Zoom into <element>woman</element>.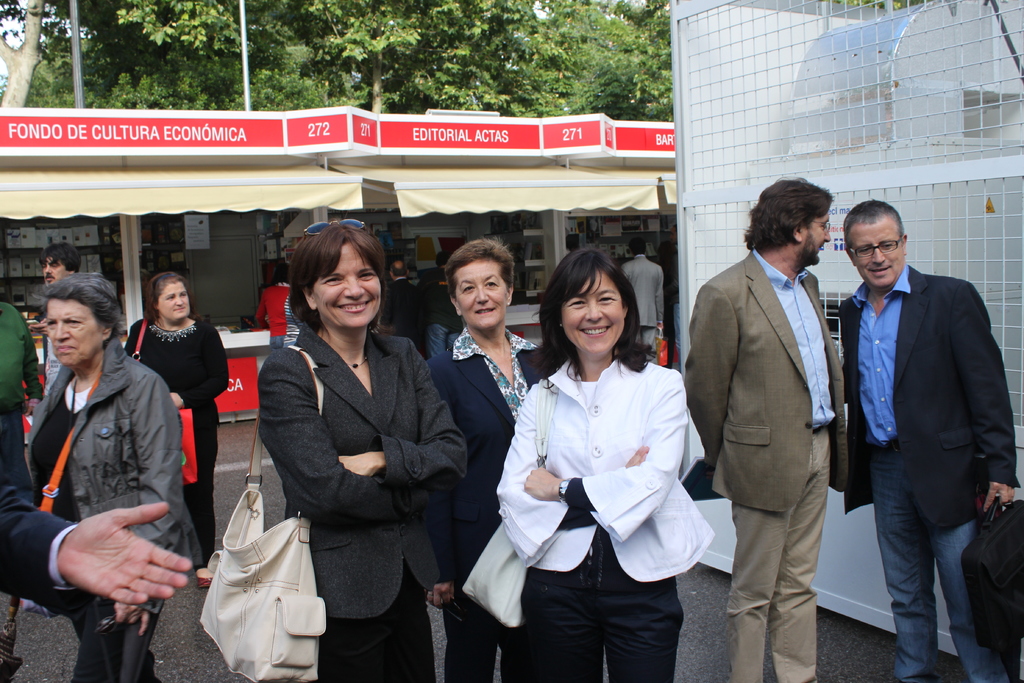
Zoom target: {"left": 20, "top": 274, "right": 202, "bottom": 682}.
